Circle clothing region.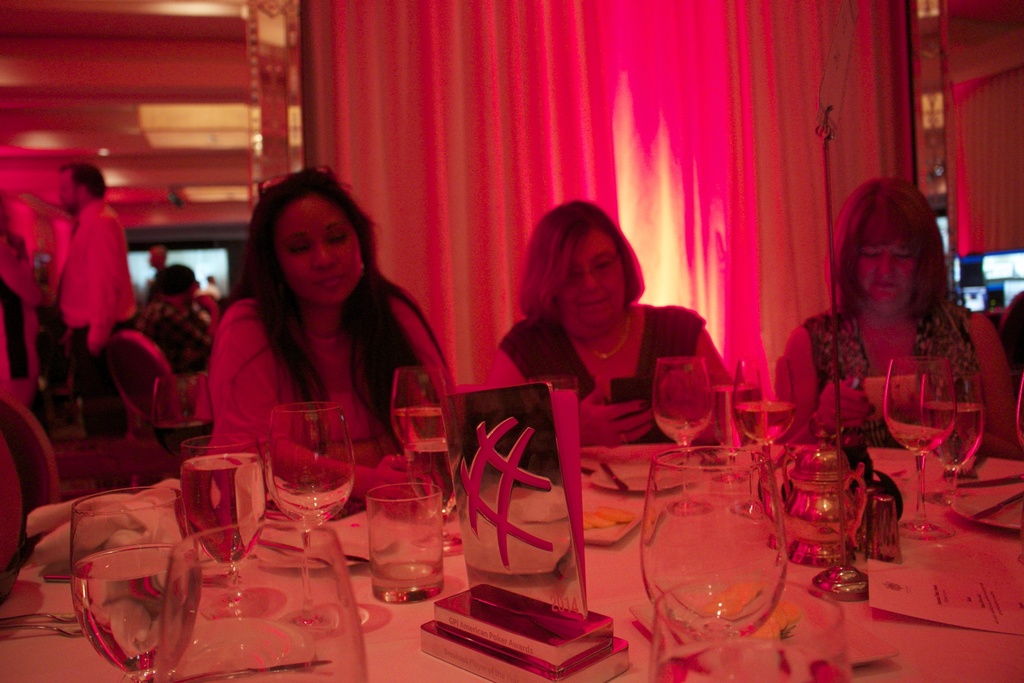
Region: l=54, t=192, r=136, b=441.
